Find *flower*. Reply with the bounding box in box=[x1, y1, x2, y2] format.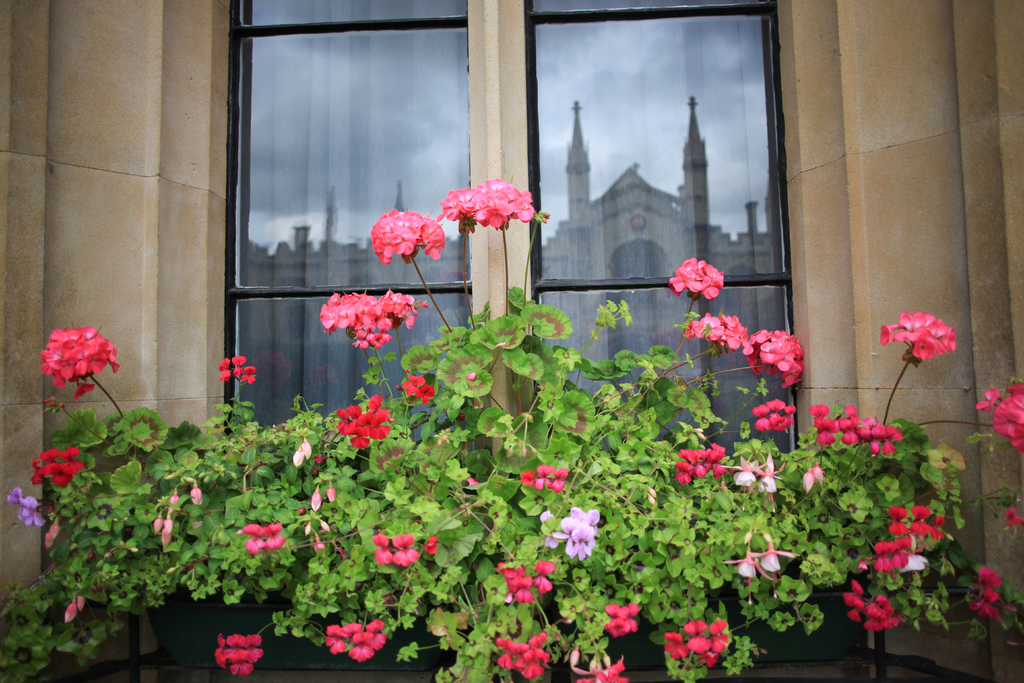
box=[242, 523, 282, 554].
